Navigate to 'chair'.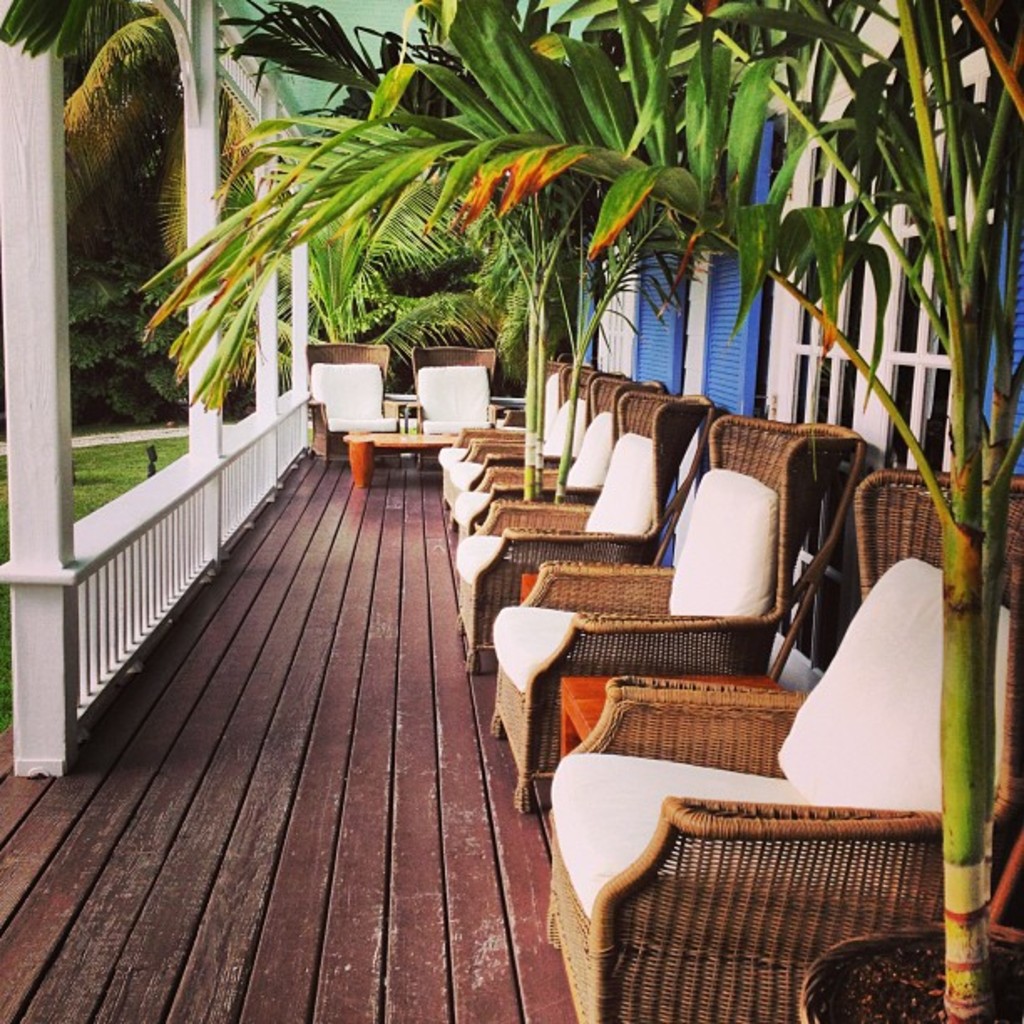
Navigation target: <box>490,402,868,800</box>.
